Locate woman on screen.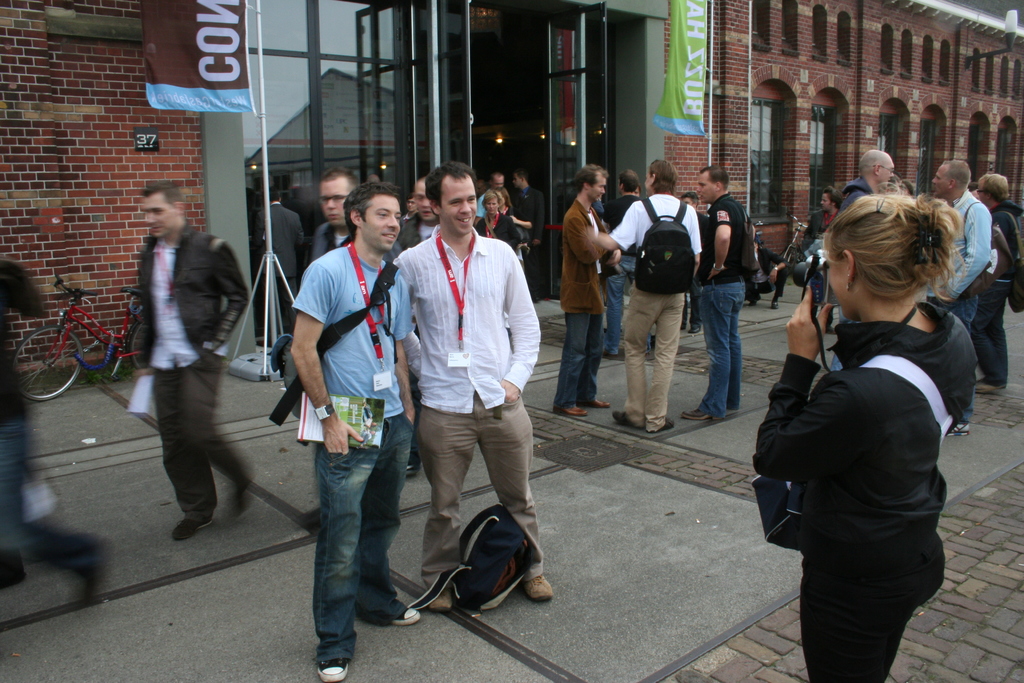
On screen at bbox=(472, 188, 521, 249).
